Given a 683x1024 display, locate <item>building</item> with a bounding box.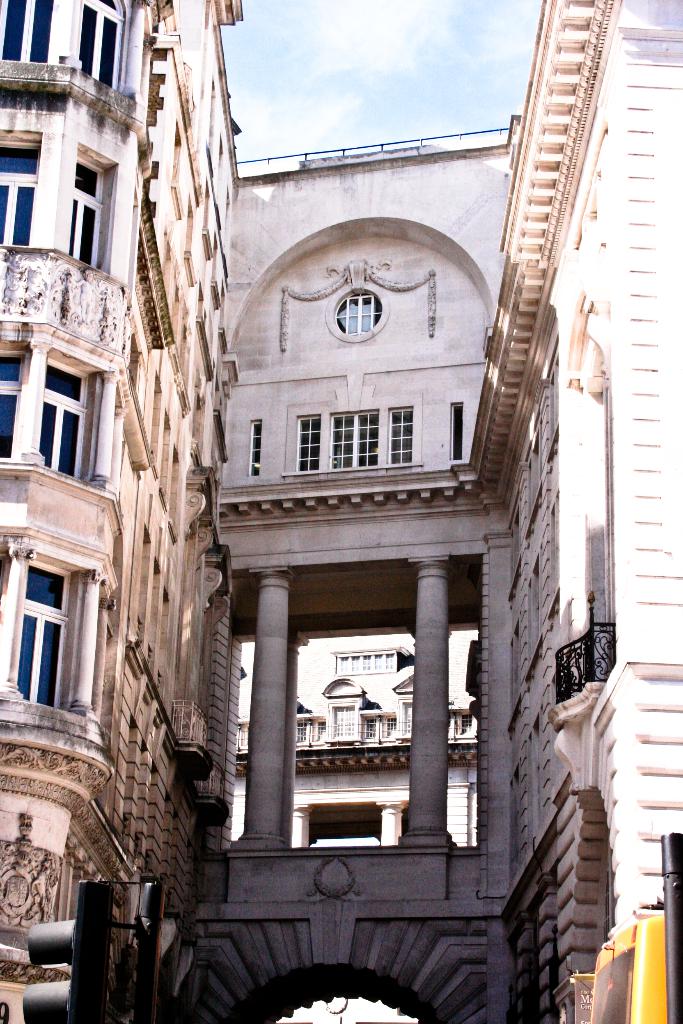
Located: (0, 0, 240, 1023).
